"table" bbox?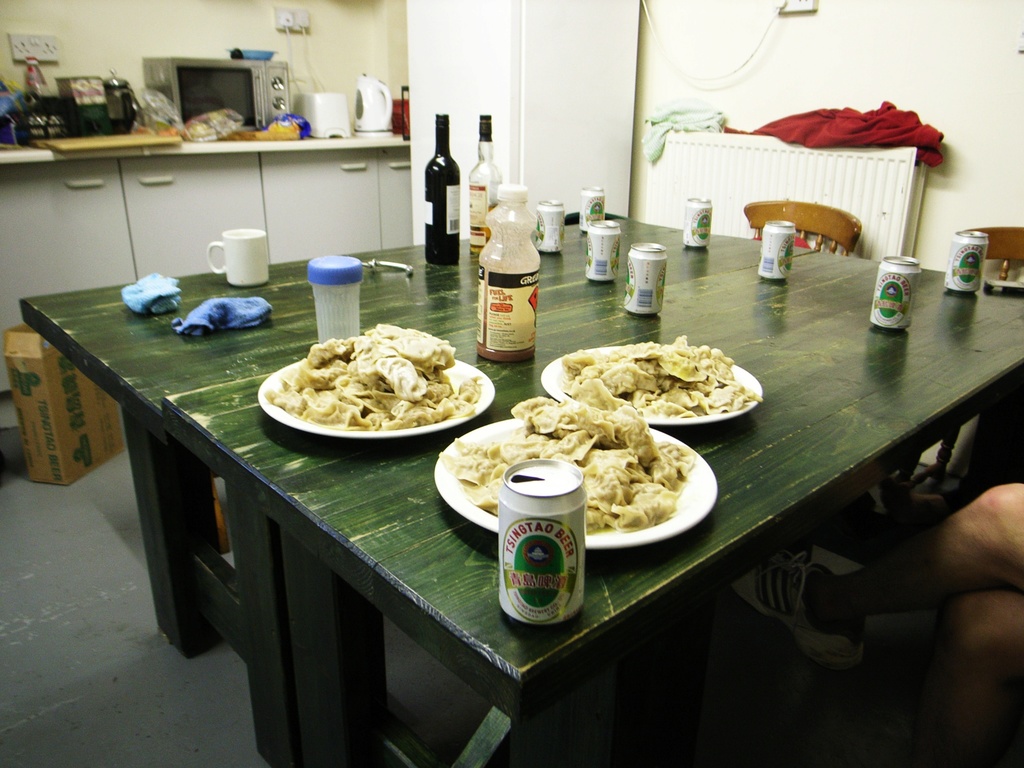
[21, 168, 982, 764]
